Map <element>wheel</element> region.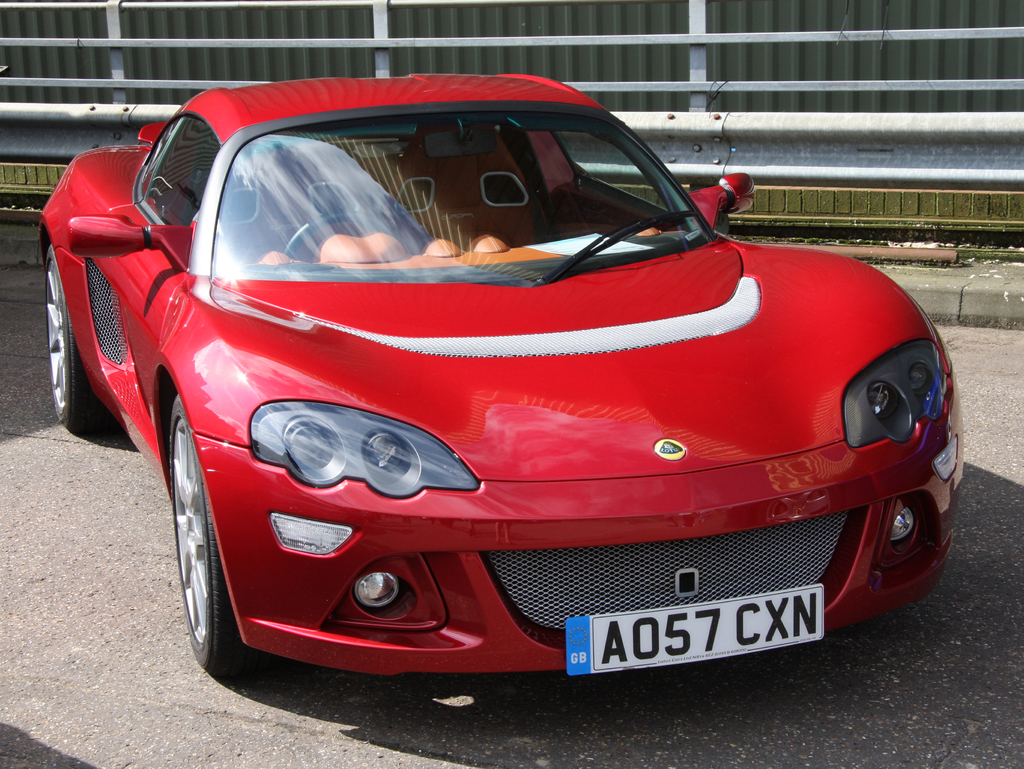
Mapped to x1=38, y1=241, x2=113, y2=436.
